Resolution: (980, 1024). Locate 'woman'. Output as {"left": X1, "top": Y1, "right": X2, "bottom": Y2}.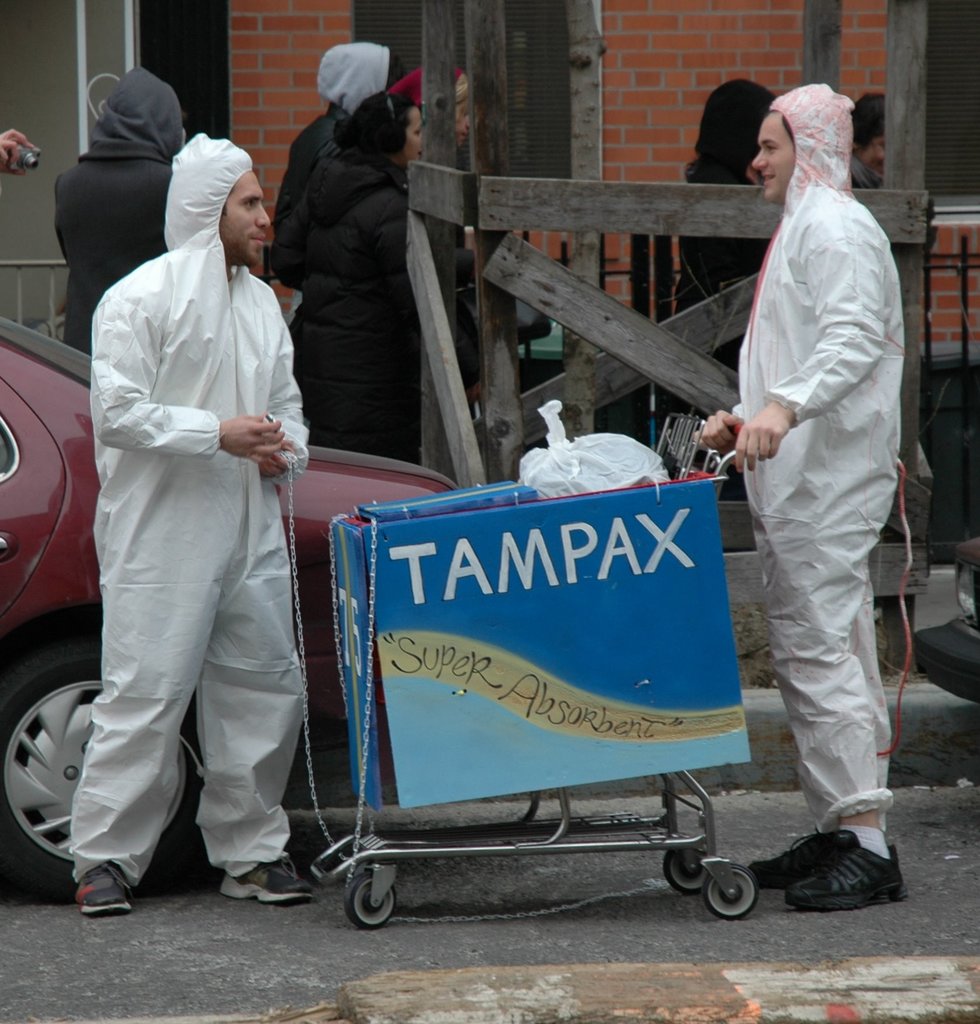
{"left": 276, "top": 92, "right": 481, "bottom": 483}.
